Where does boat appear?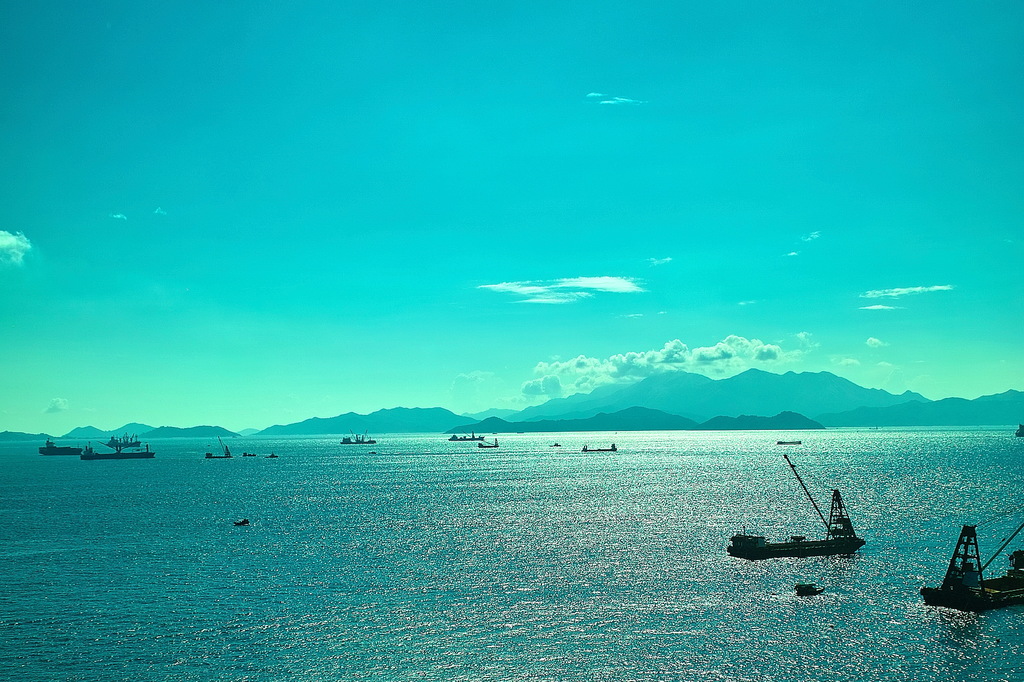
Appears at locate(444, 424, 484, 442).
